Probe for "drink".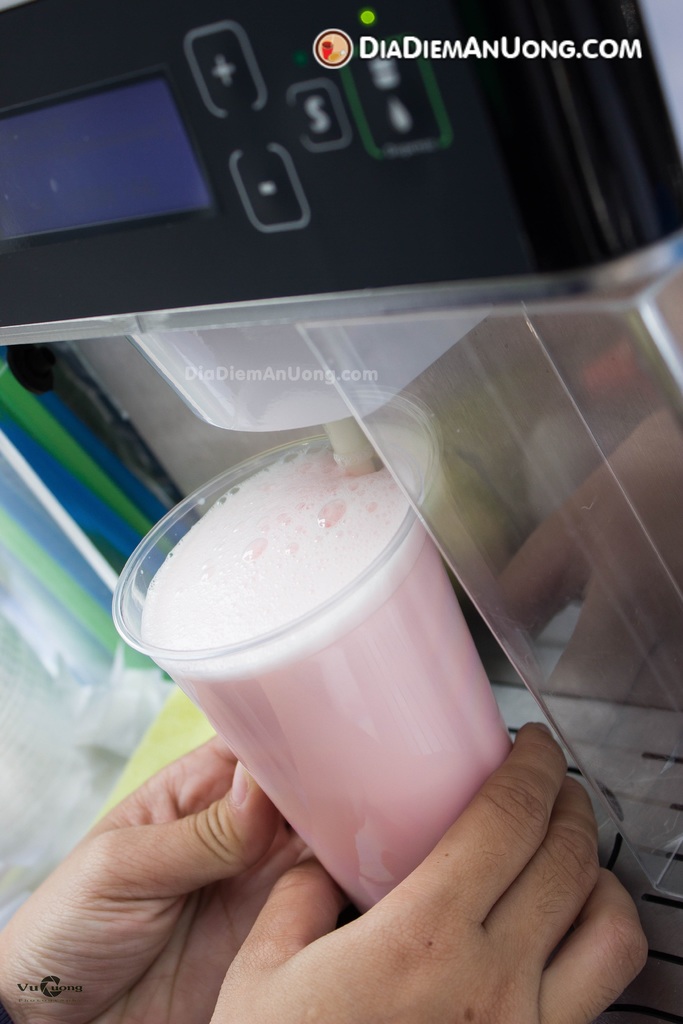
Probe result: bbox=[140, 444, 544, 918].
